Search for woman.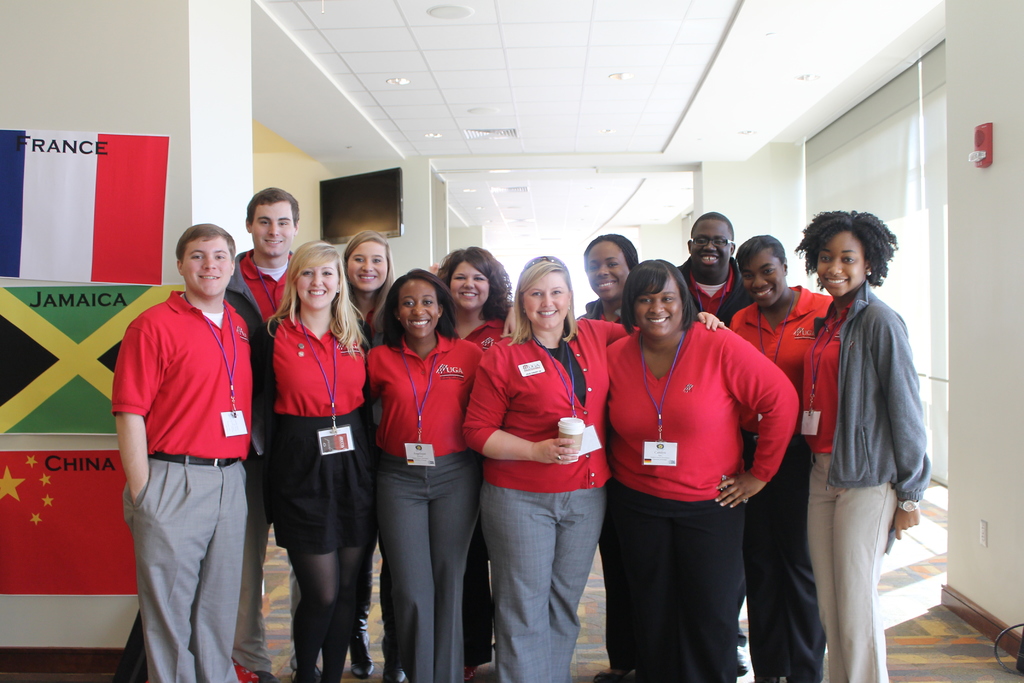
Found at l=251, t=228, r=376, b=682.
